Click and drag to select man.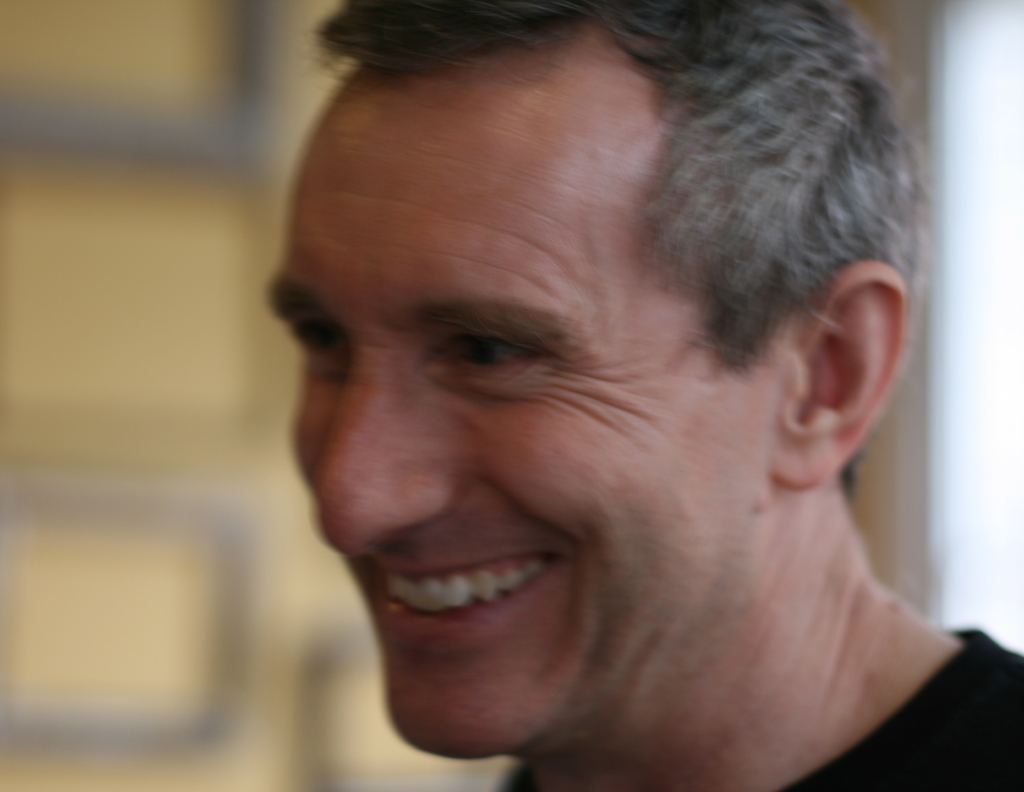
Selection: region(261, 0, 1021, 791).
